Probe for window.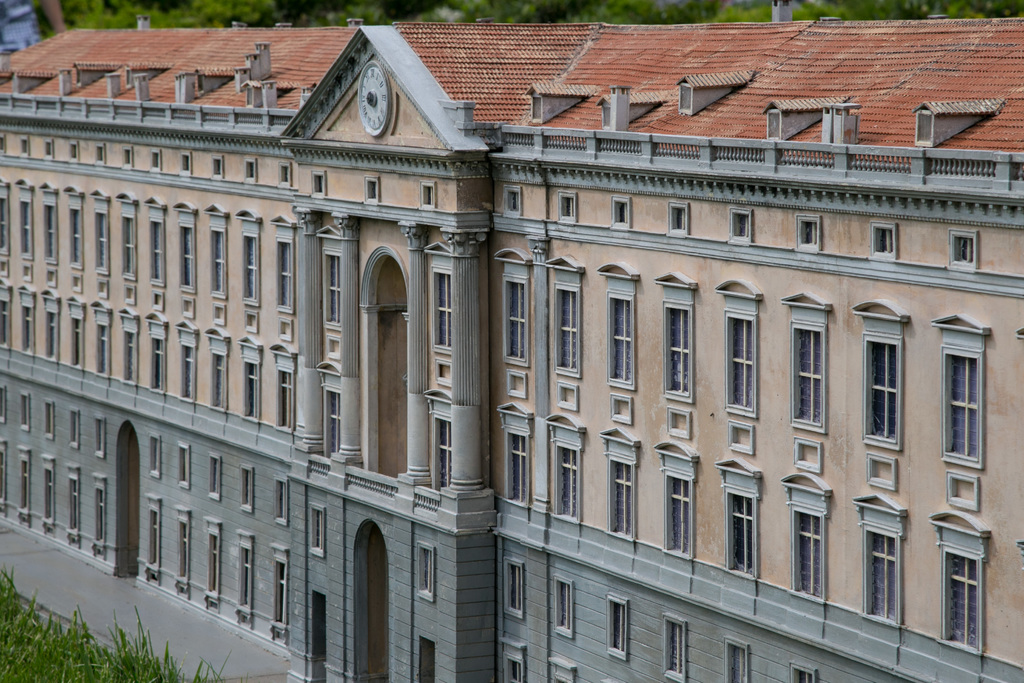
Probe result: (180, 346, 193, 396).
